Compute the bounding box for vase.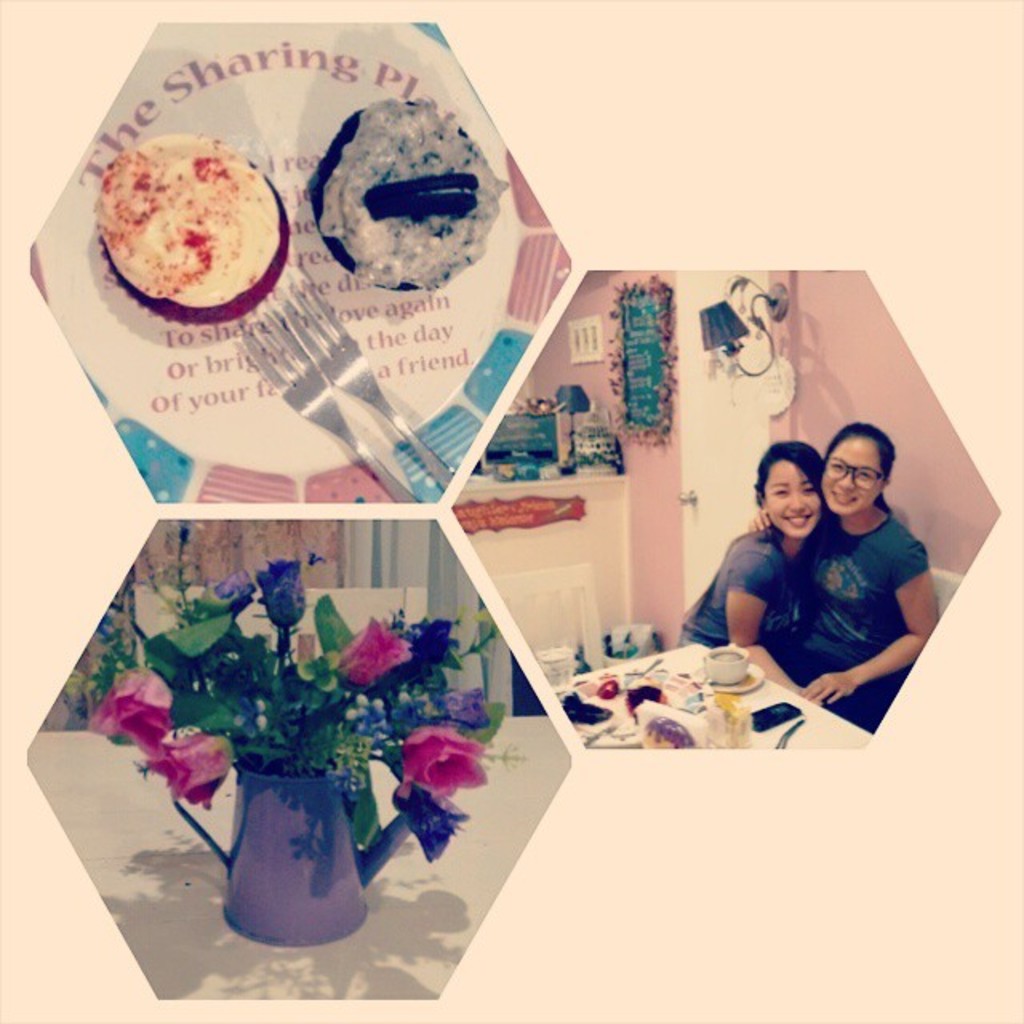
bbox=(170, 754, 419, 949).
